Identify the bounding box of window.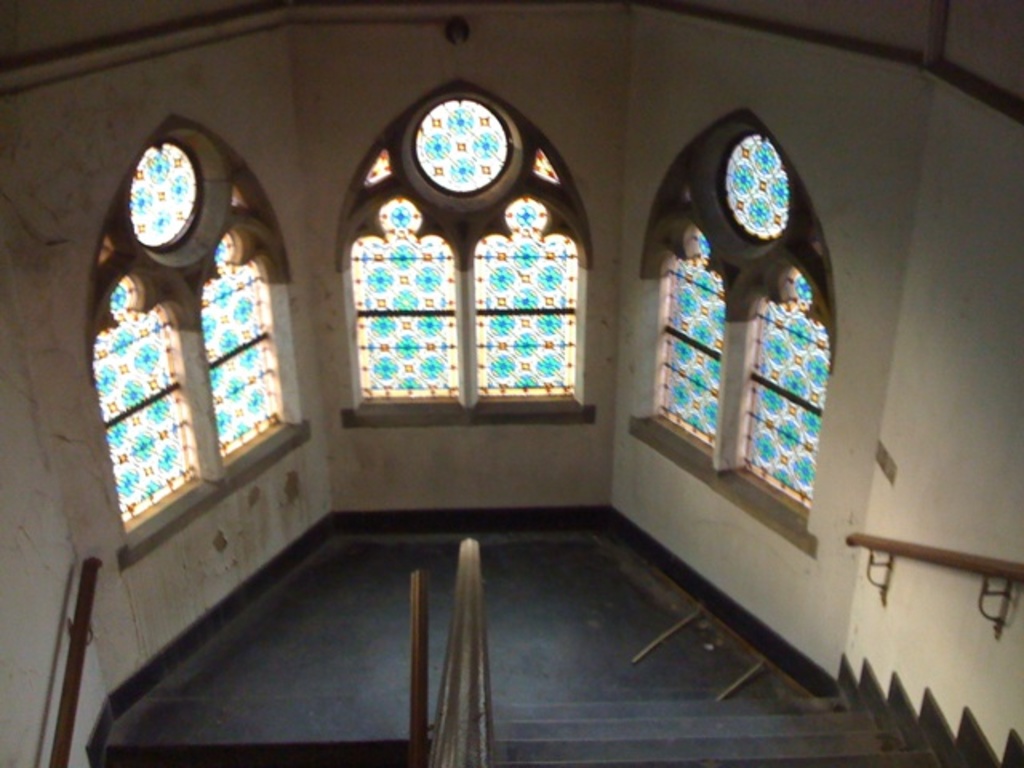
651, 120, 835, 517.
